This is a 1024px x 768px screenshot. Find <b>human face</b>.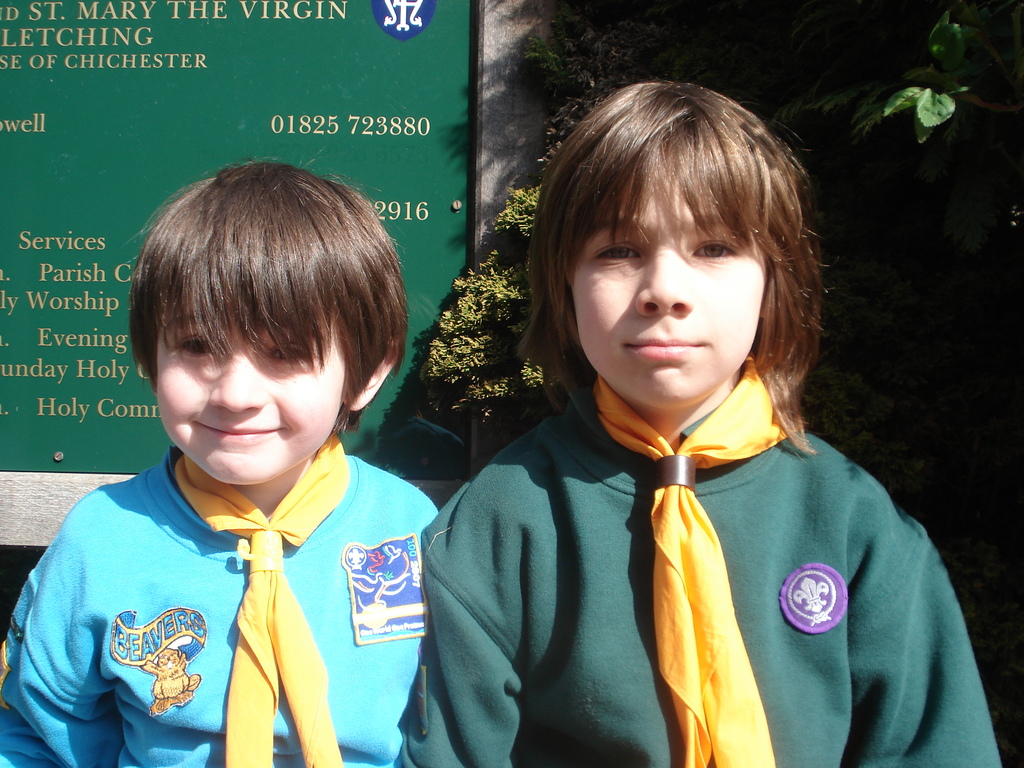
Bounding box: Rect(155, 291, 349, 483).
